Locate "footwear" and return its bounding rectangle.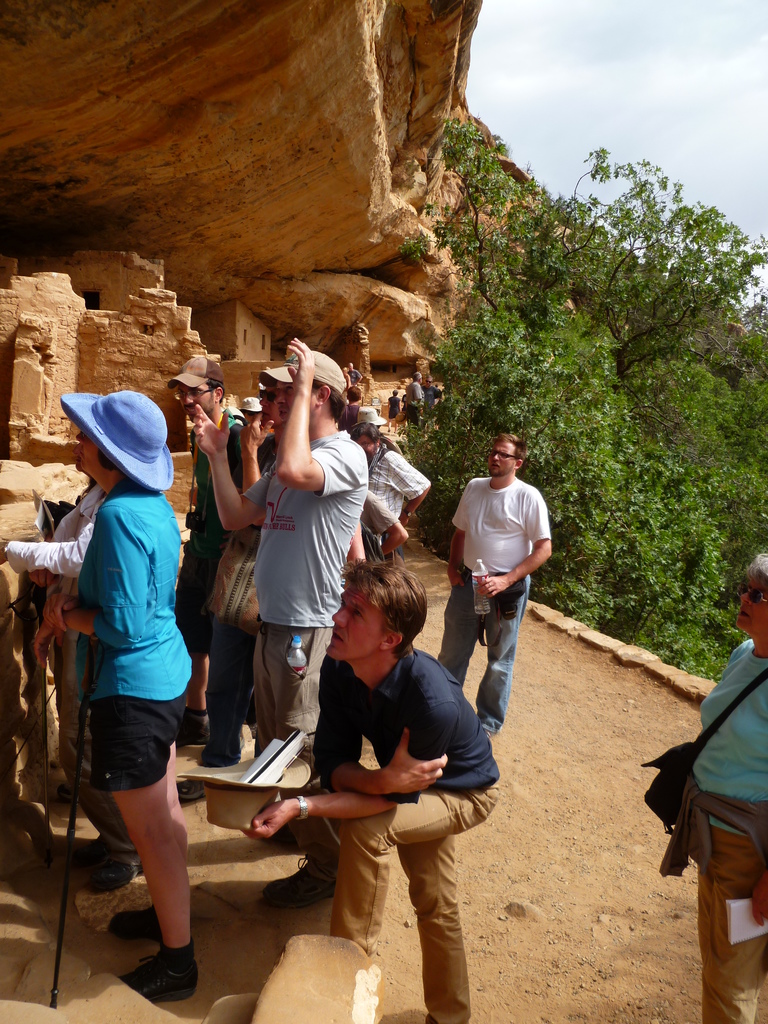
BBox(56, 784, 79, 805).
